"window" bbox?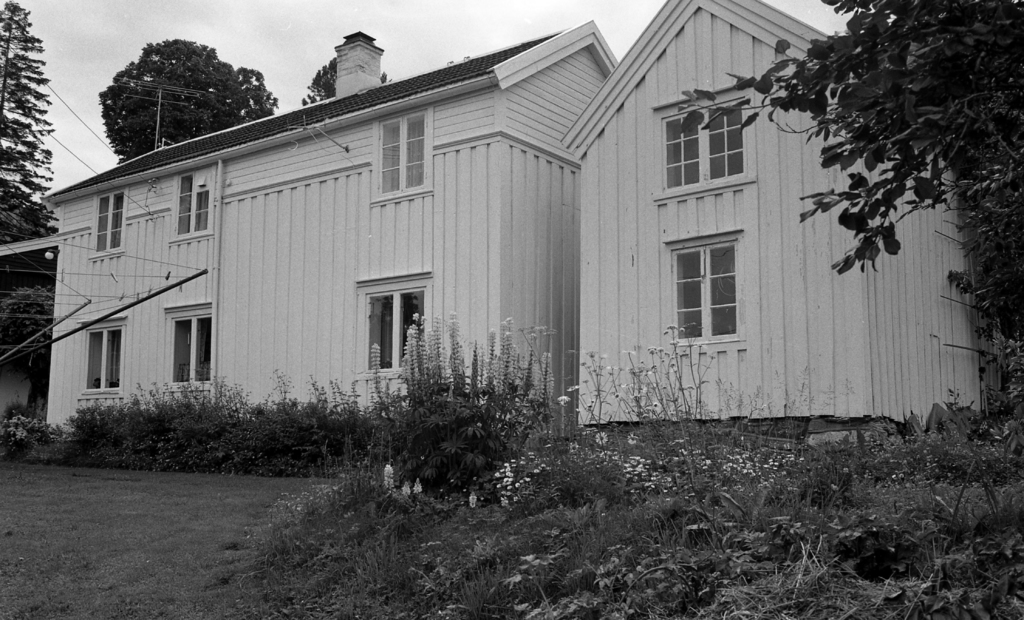
locate(164, 304, 212, 393)
